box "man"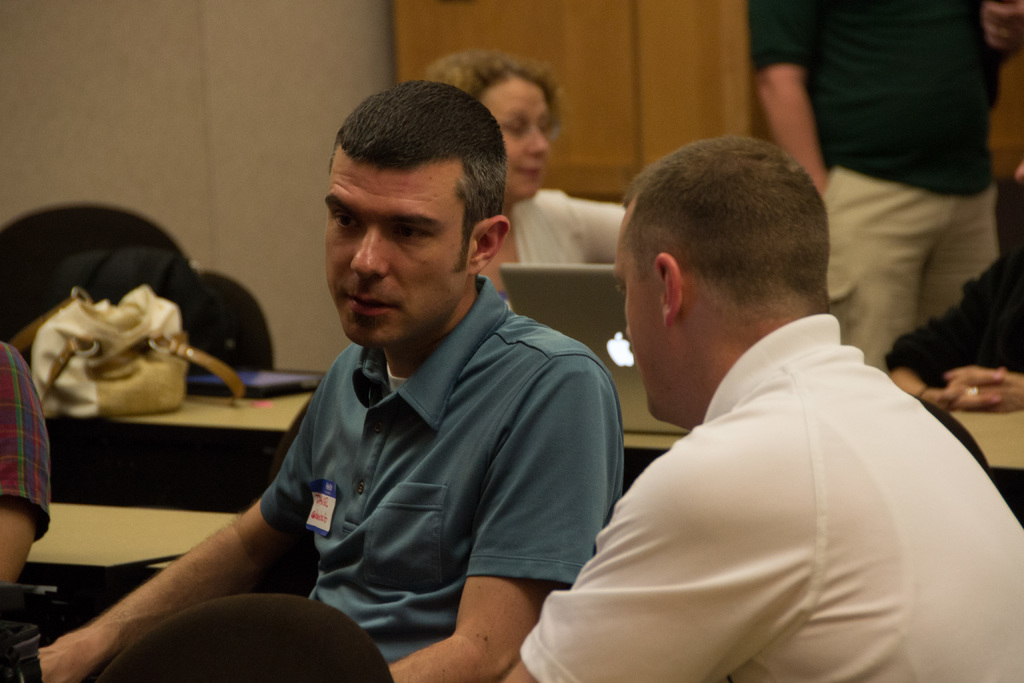
BBox(31, 73, 630, 682)
